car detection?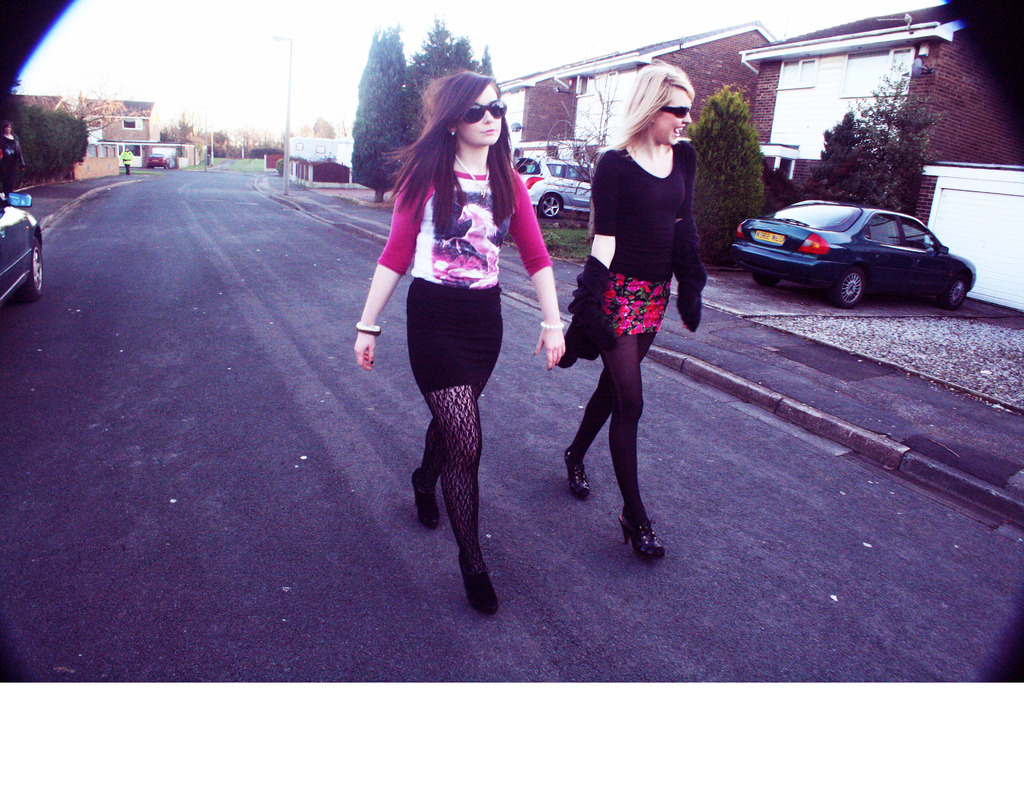
l=515, t=157, r=592, b=222
